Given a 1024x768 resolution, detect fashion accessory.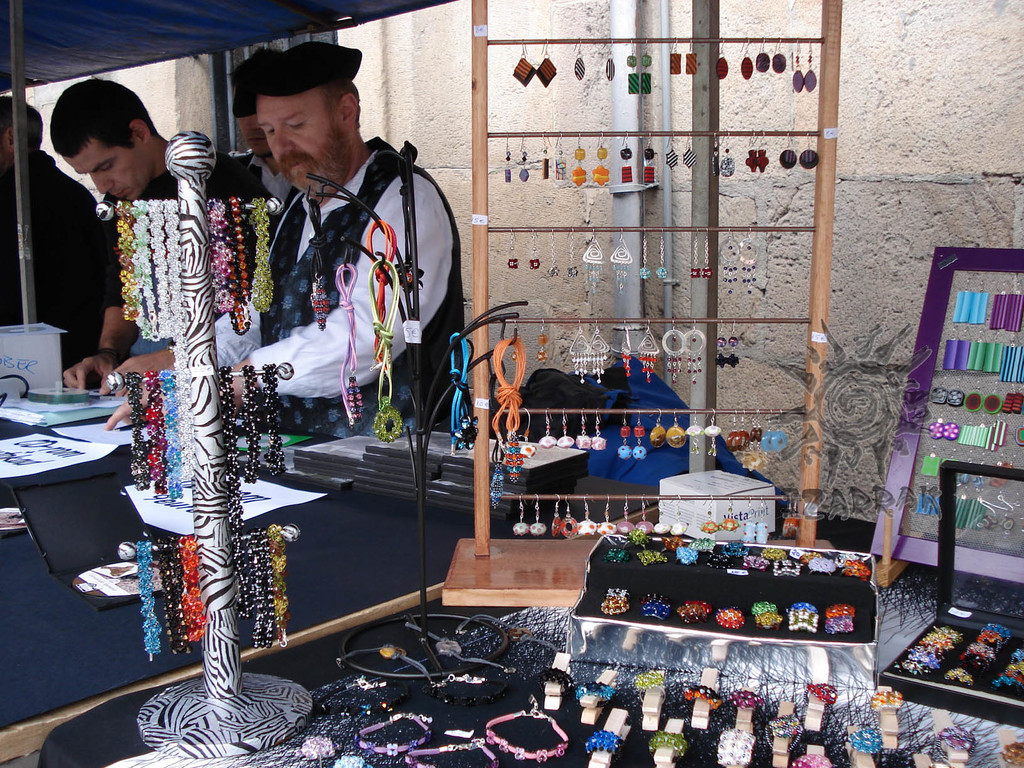
716 318 728 365.
